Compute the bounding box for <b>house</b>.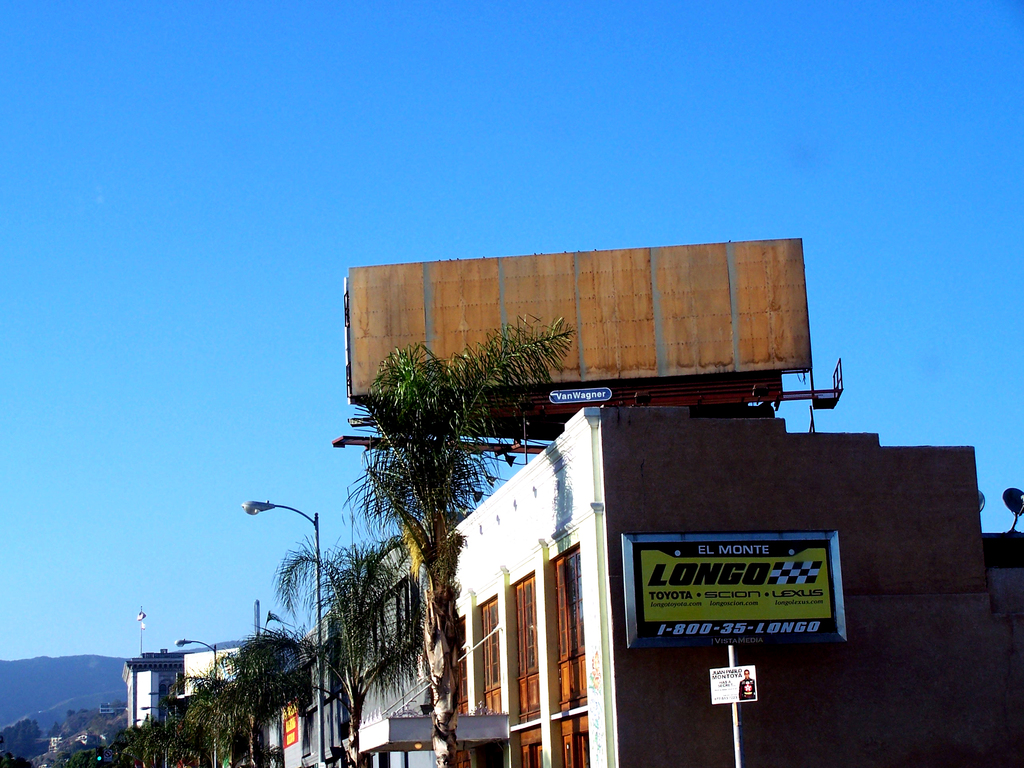
[left=304, top=529, right=424, bottom=762].
